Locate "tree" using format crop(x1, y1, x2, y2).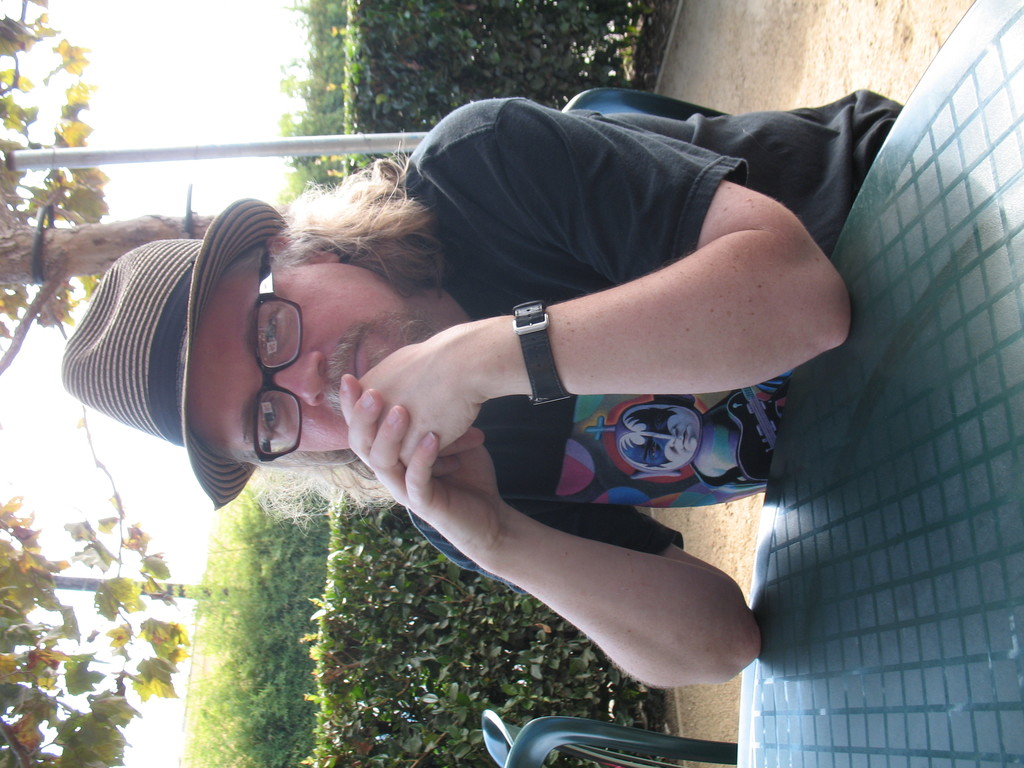
crop(0, 405, 259, 767).
